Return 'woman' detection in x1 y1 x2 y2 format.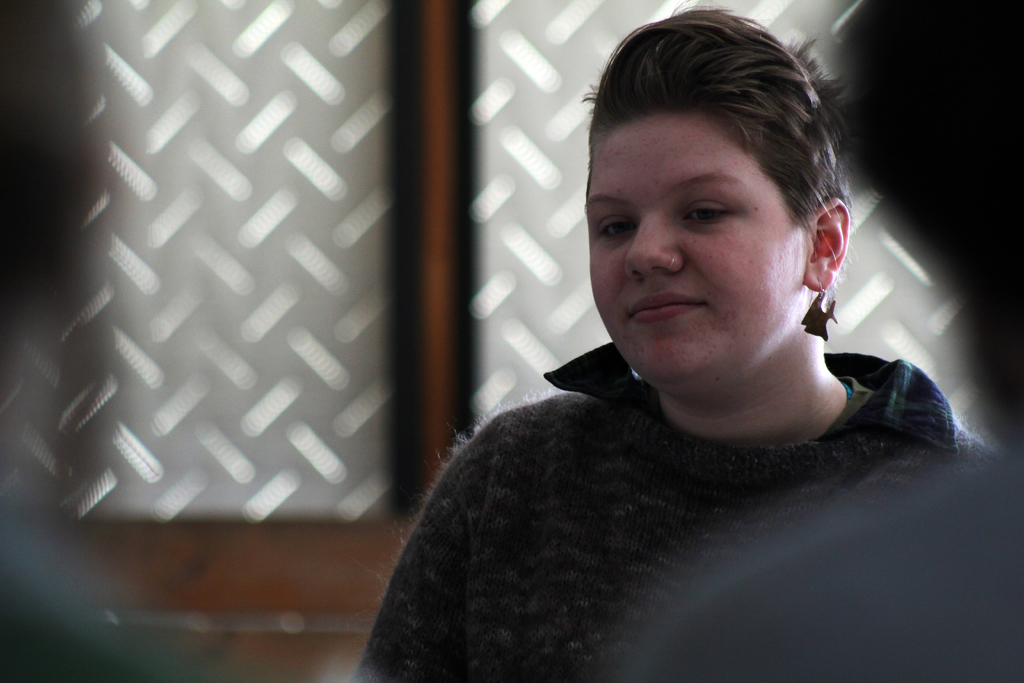
355 4 982 682.
